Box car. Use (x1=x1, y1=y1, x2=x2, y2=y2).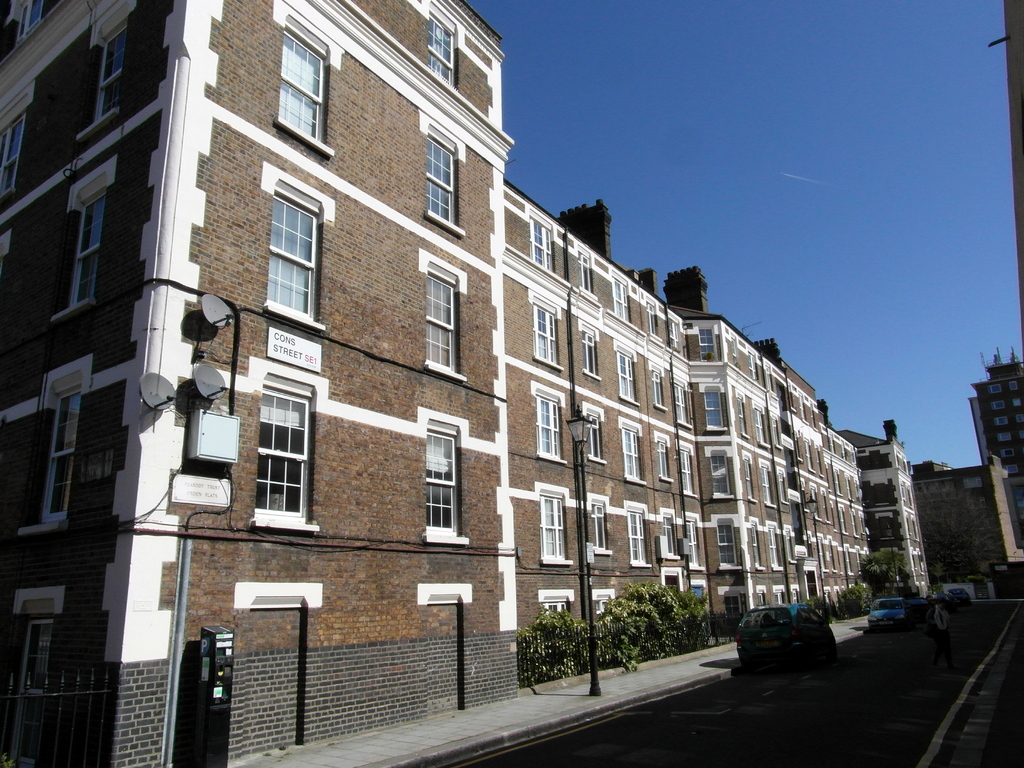
(x1=868, y1=596, x2=914, y2=634).
